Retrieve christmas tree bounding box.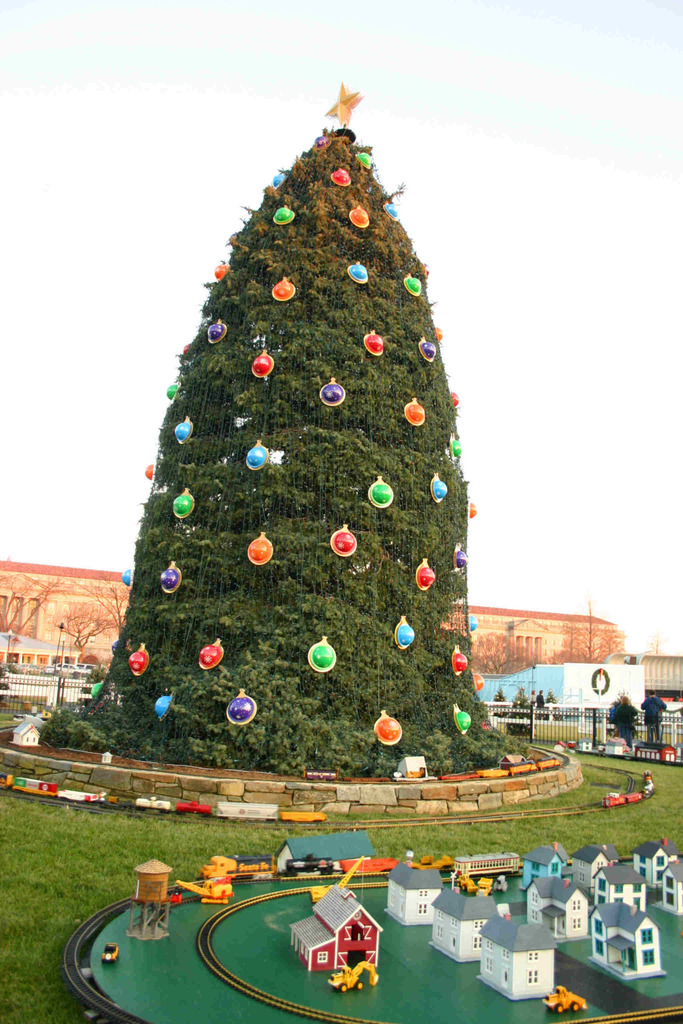
Bounding box: region(85, 77, 542, 776).
